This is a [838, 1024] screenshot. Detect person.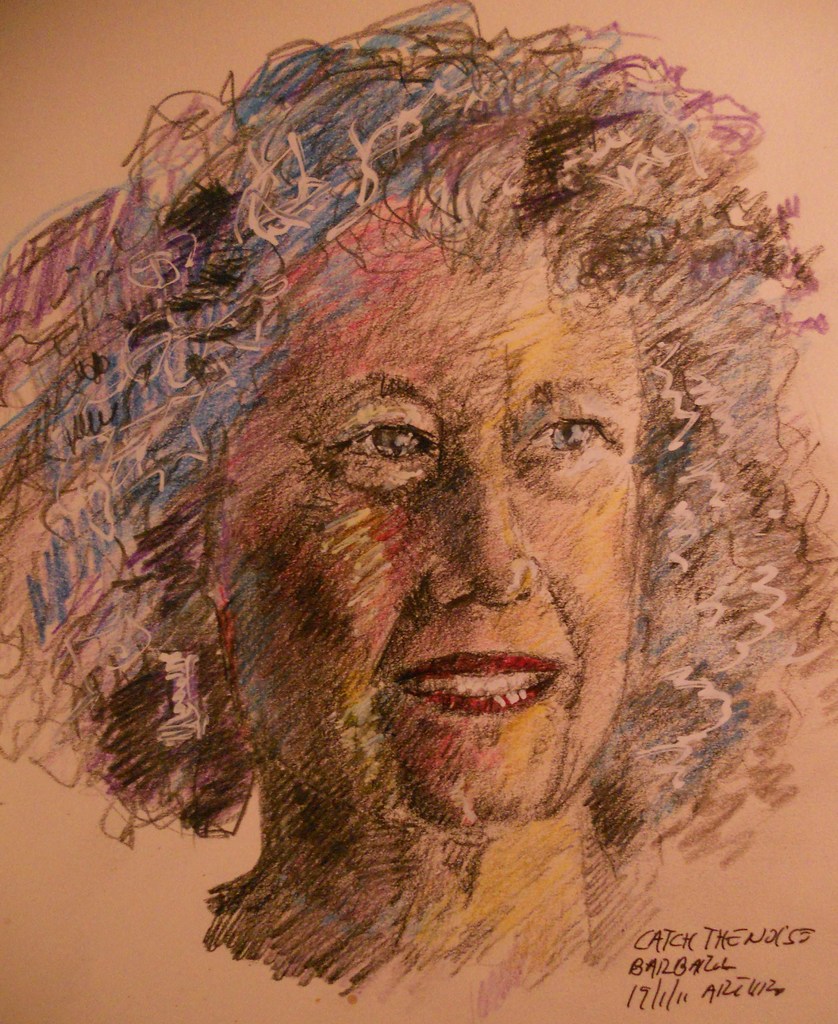
rect(0, 17, 831, 1023).
